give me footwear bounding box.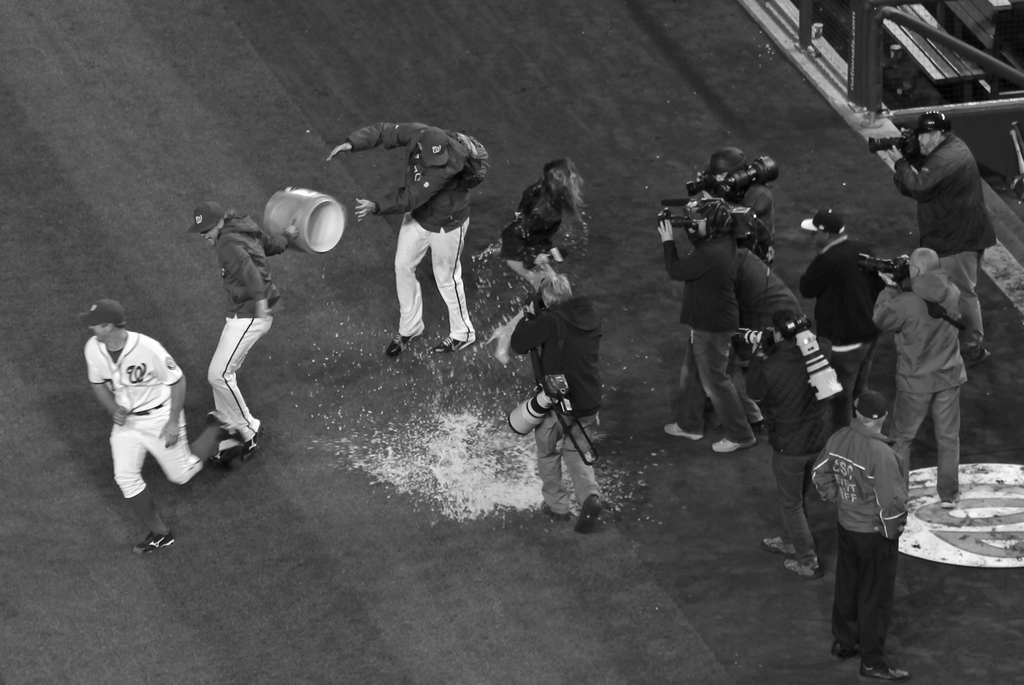
left=132, top=525, right=172, bottom=554.
